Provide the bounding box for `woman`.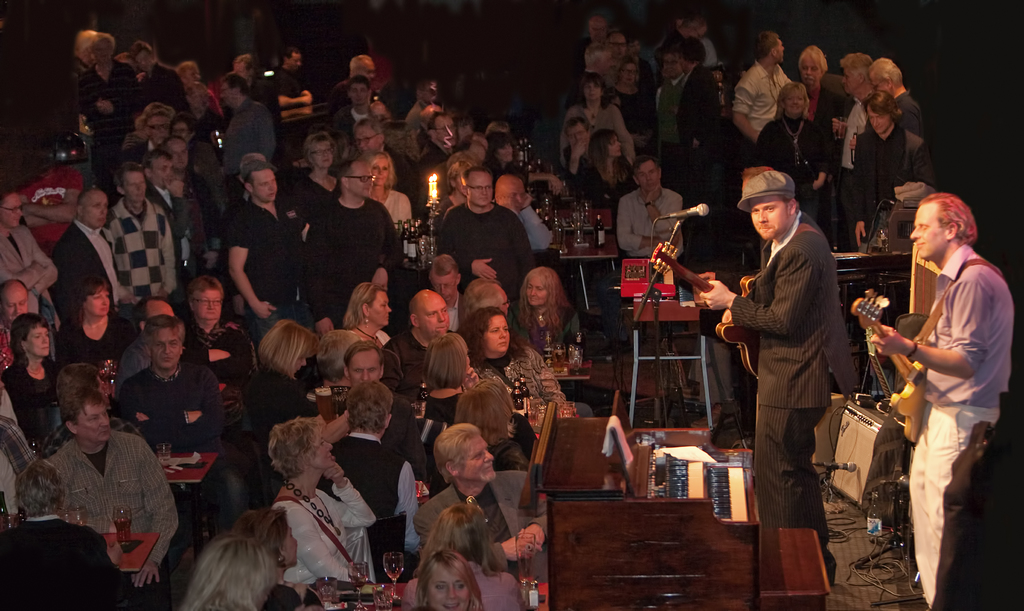
rect(402, 496, 541, 610).
